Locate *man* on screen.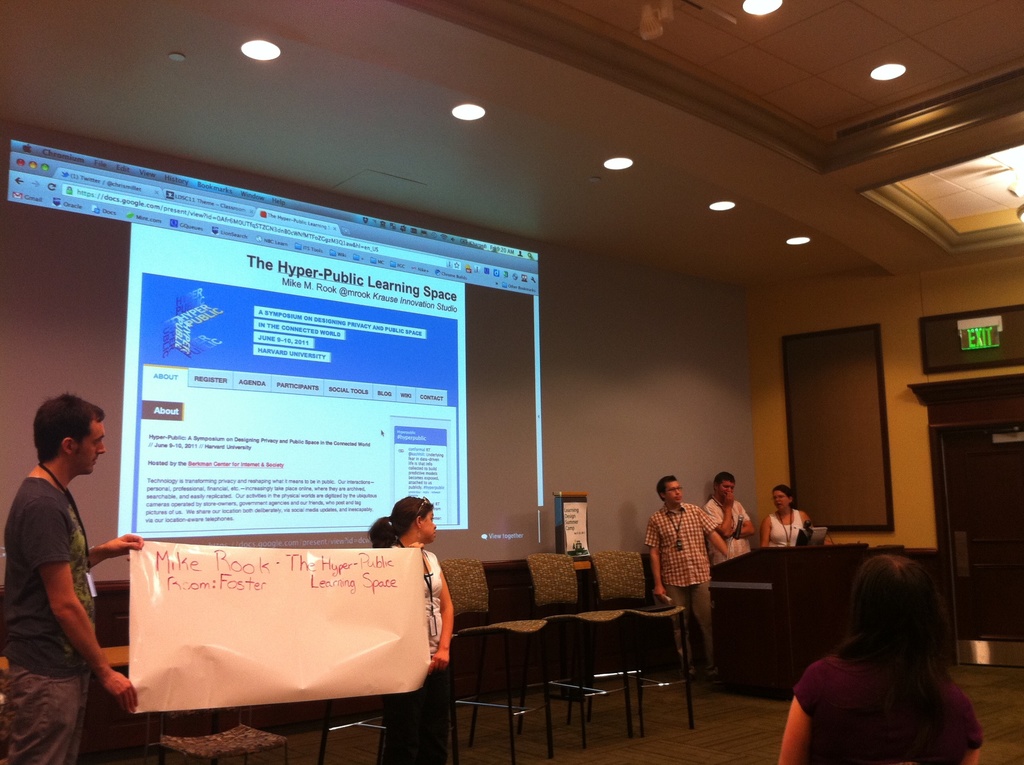
On screen at l=0, t=396, r=140, b=764.
